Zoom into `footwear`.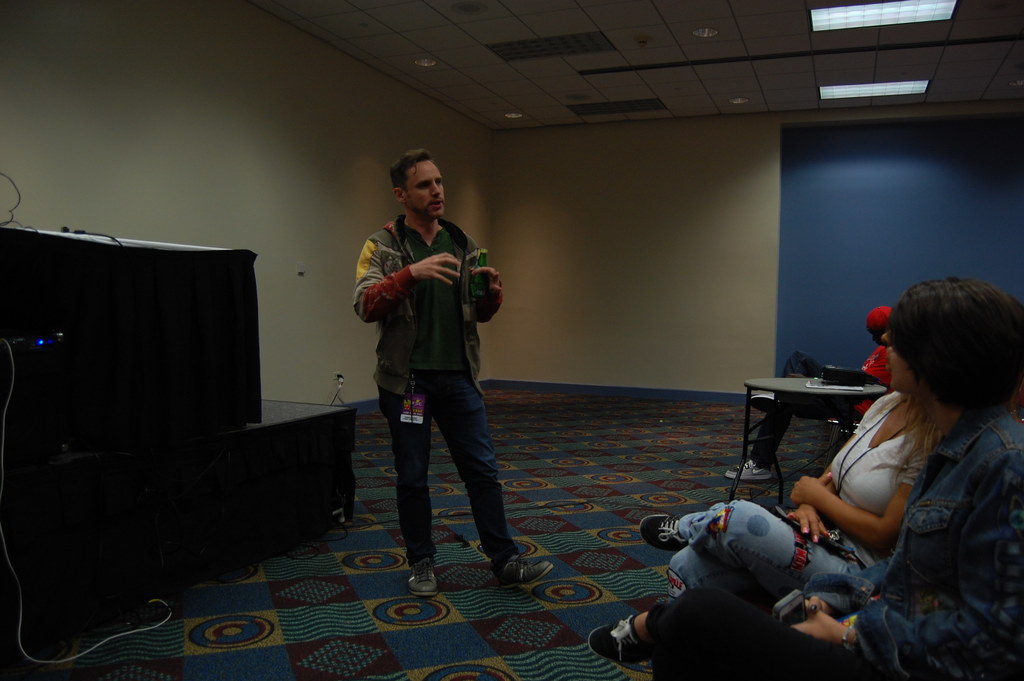
Zoom target: <box>403,559,440,595</box>.
